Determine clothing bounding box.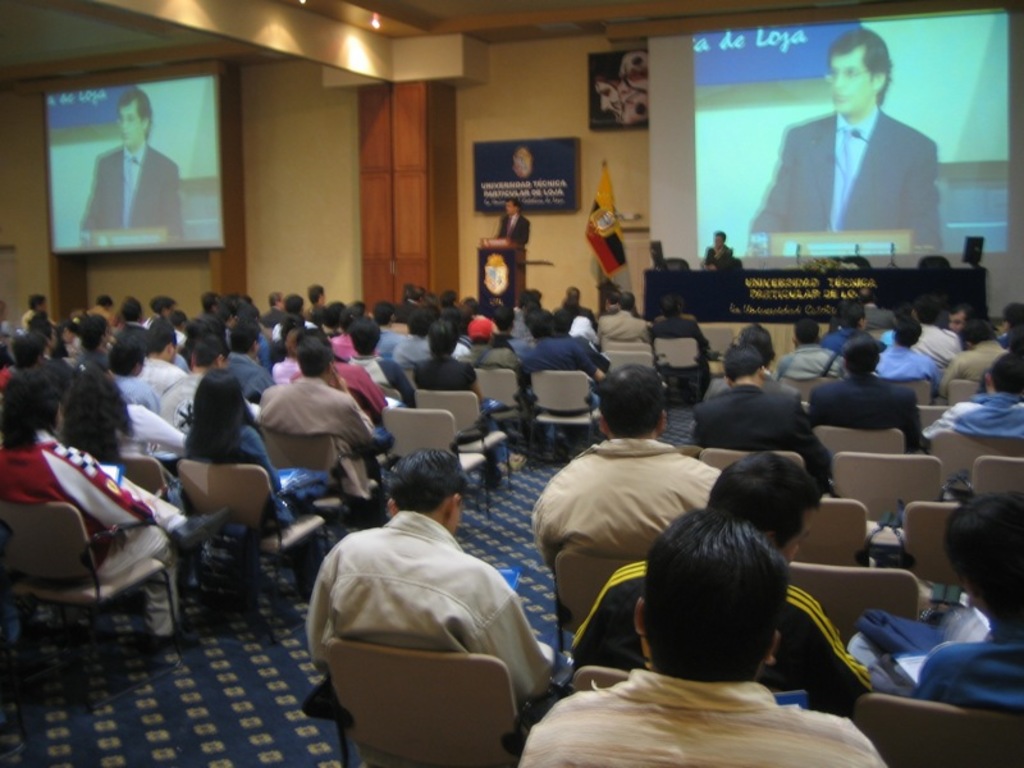
Determined: left=881, top=342, right=932, bottom=385.
